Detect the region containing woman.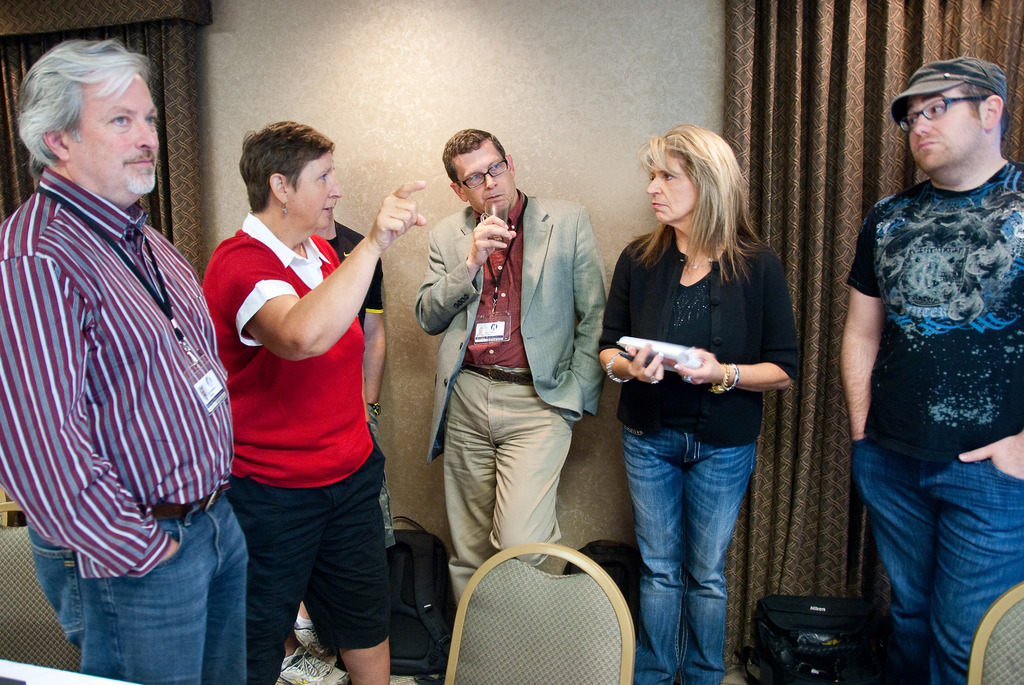
crop(200, 121, 426, 684).
